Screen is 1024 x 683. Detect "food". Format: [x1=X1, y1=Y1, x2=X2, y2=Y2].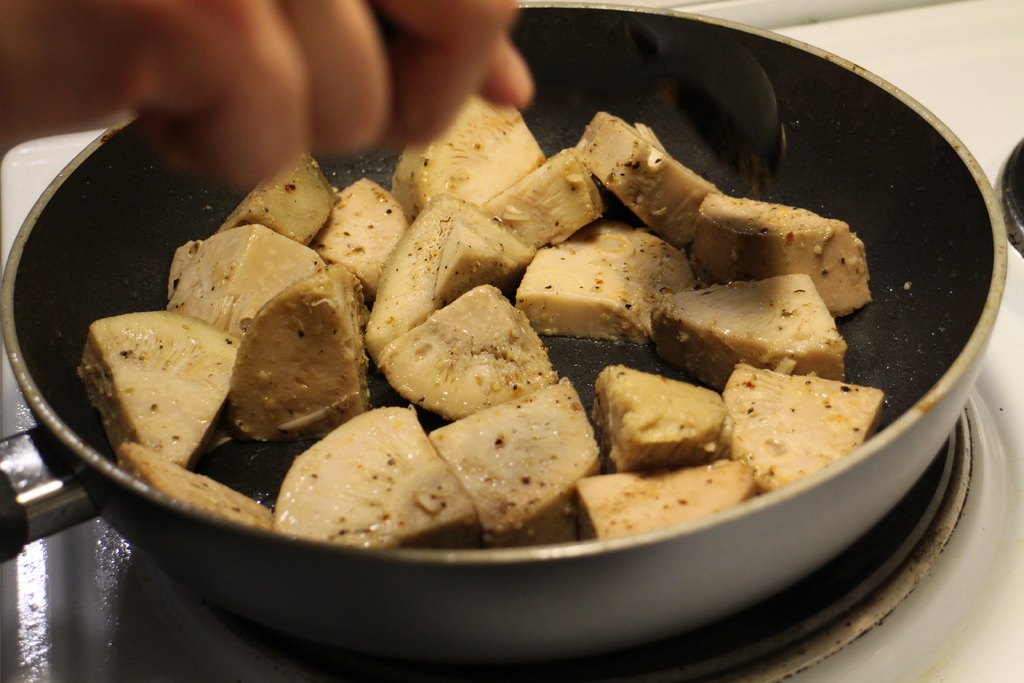
[x1=70, y1=59, x2=943, y2=555].
